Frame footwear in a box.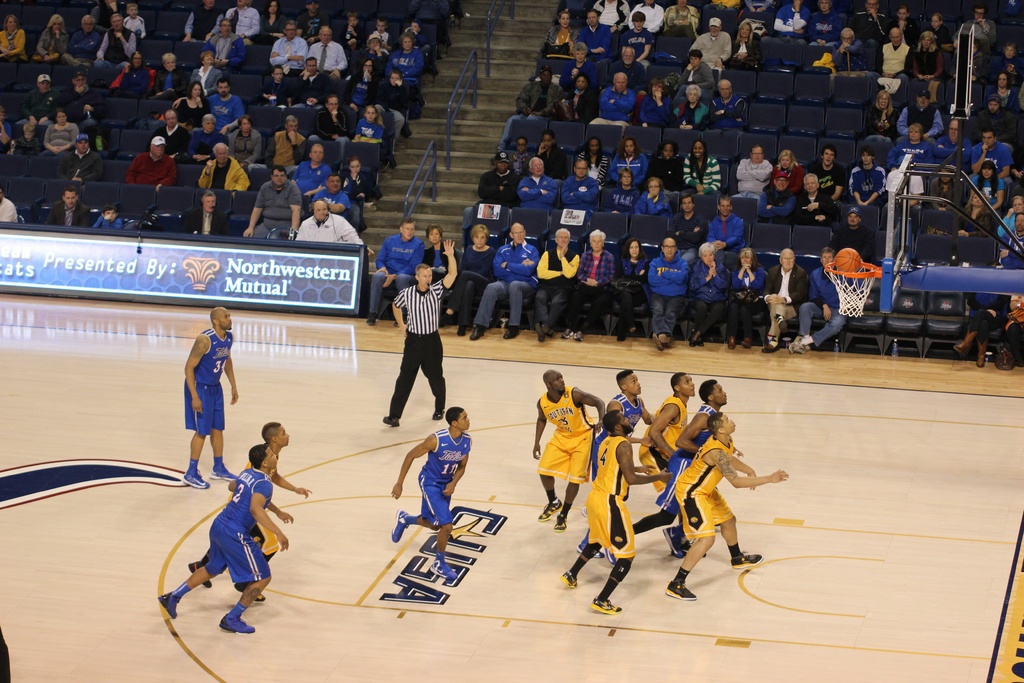
(559,570,580,588).
